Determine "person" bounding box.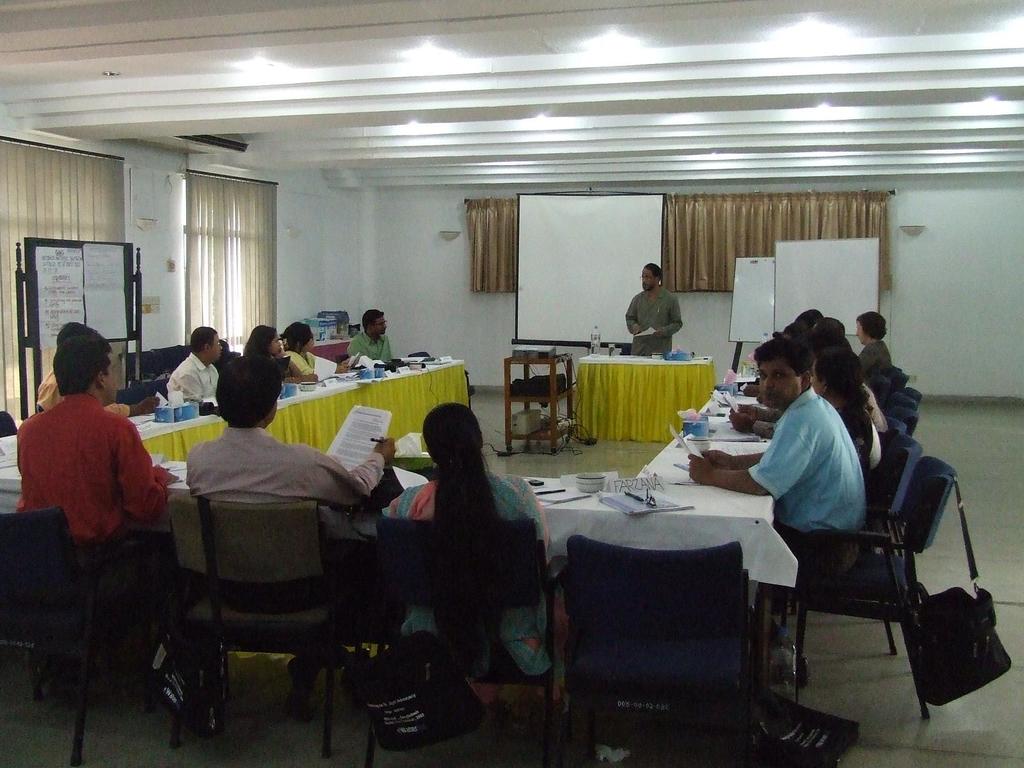
Determined: [left=689, top=330, right=866, bottom=673].
